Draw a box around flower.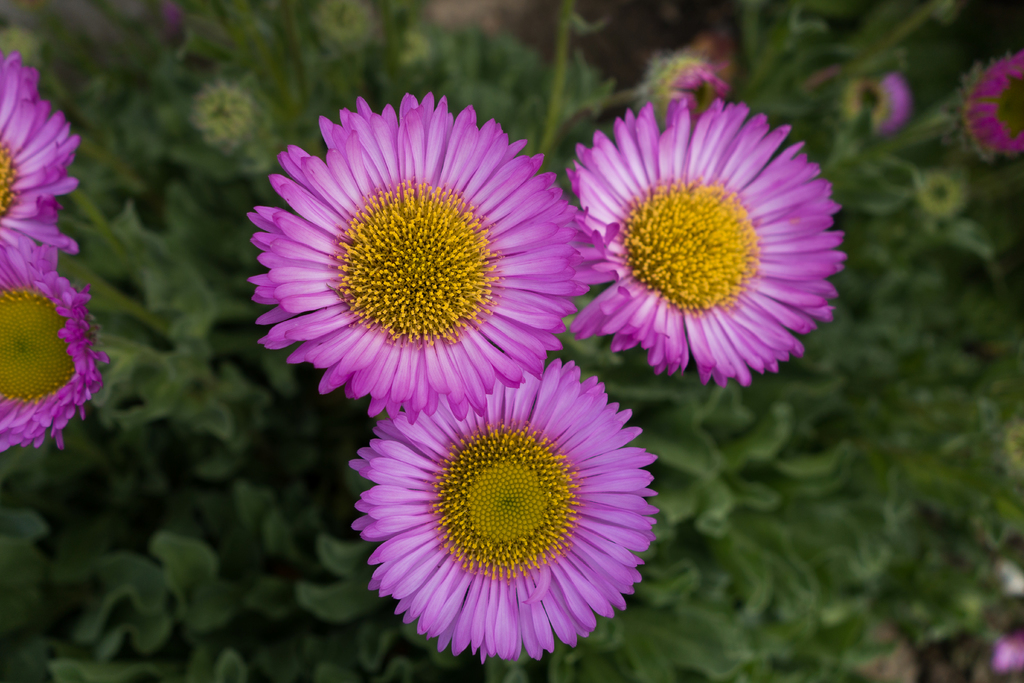
<bbox>0, 47, 79, 248</bbox>.
